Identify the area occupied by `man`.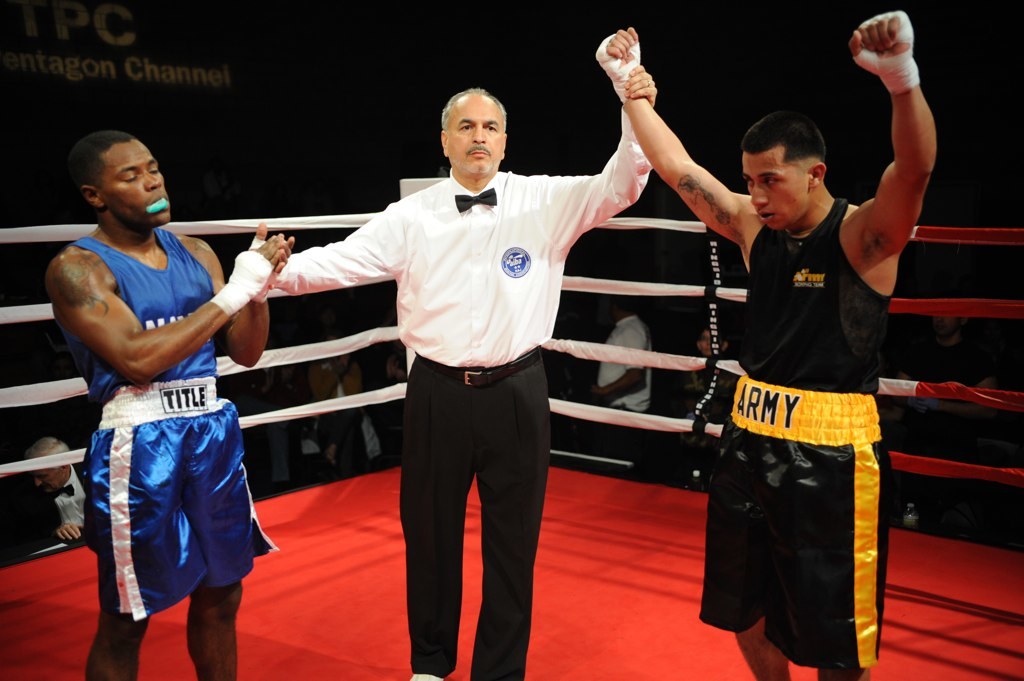
Area: locate(666, 306, 766, 491).
